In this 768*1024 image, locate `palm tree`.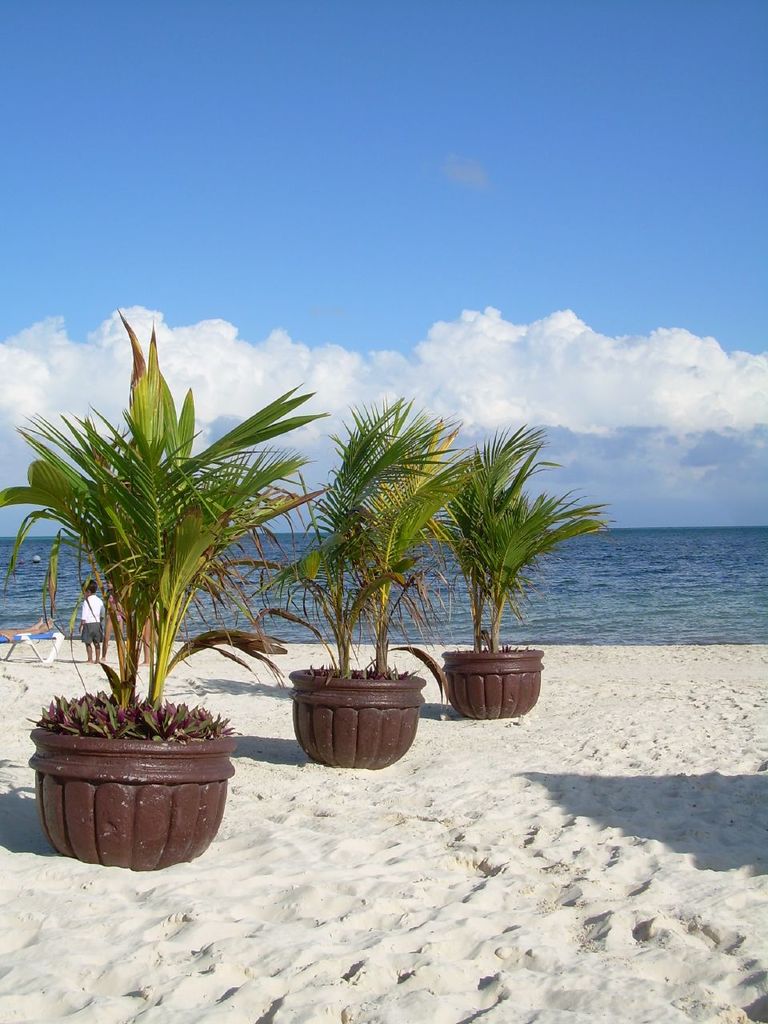
Bounding box: 312, 408, 425, 686.
